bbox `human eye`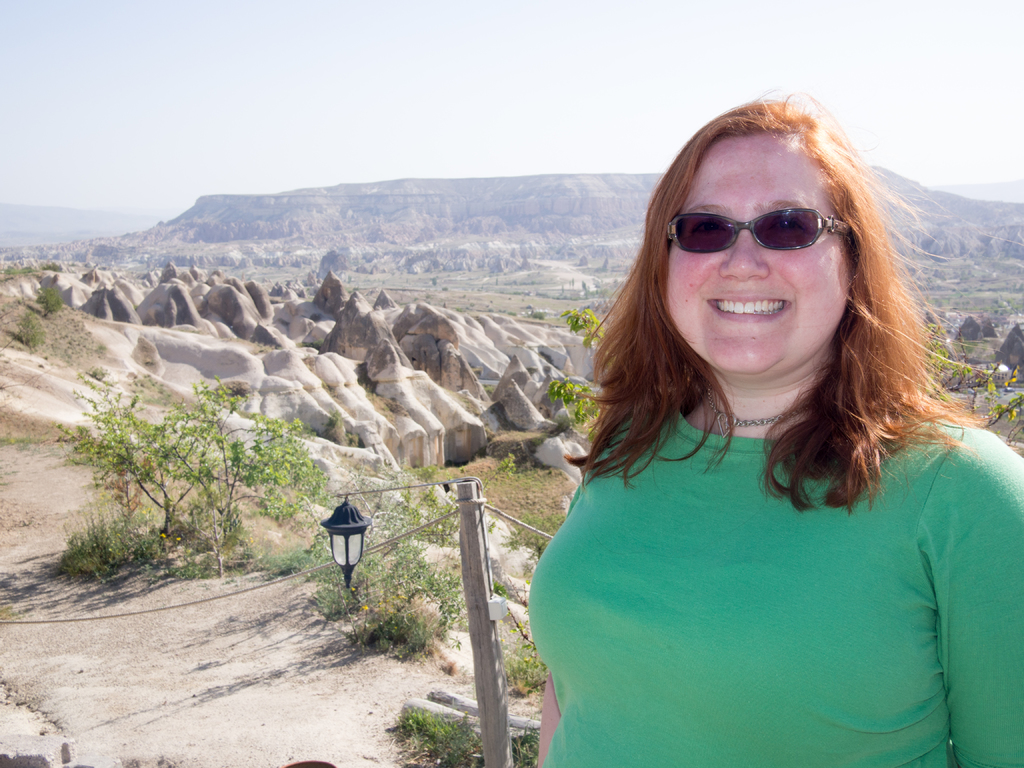
(left=766, top=207, right=810, bottom=238)
